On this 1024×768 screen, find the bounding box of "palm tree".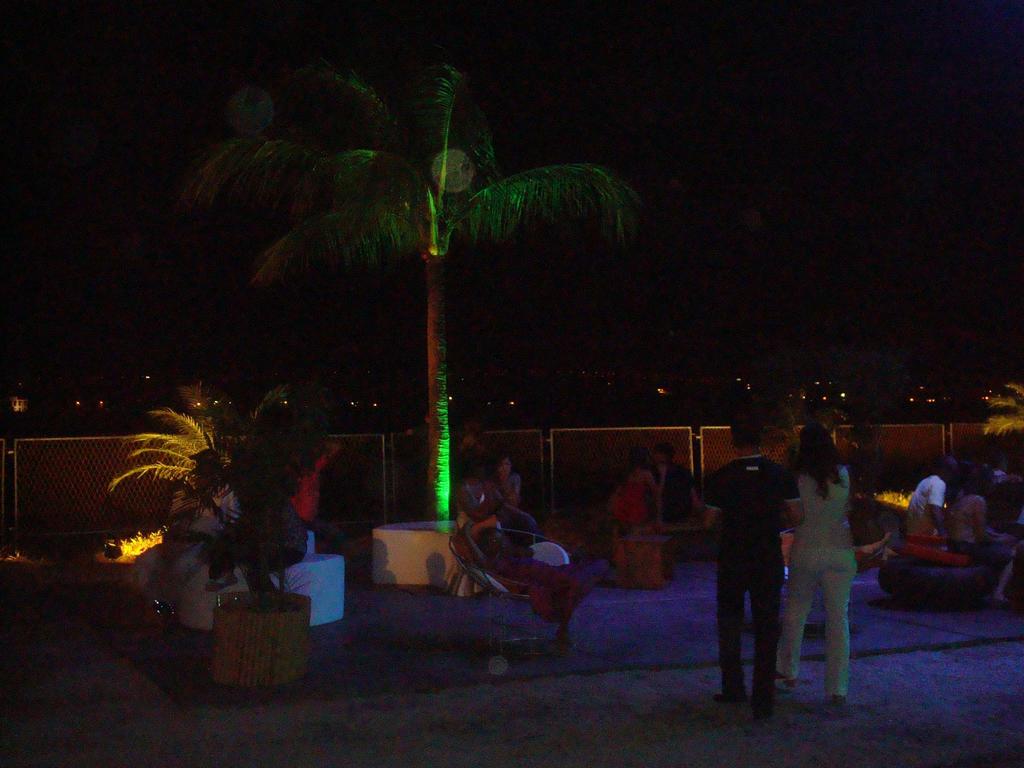
Bounding box: Rect(230, 46, 612, 524).
